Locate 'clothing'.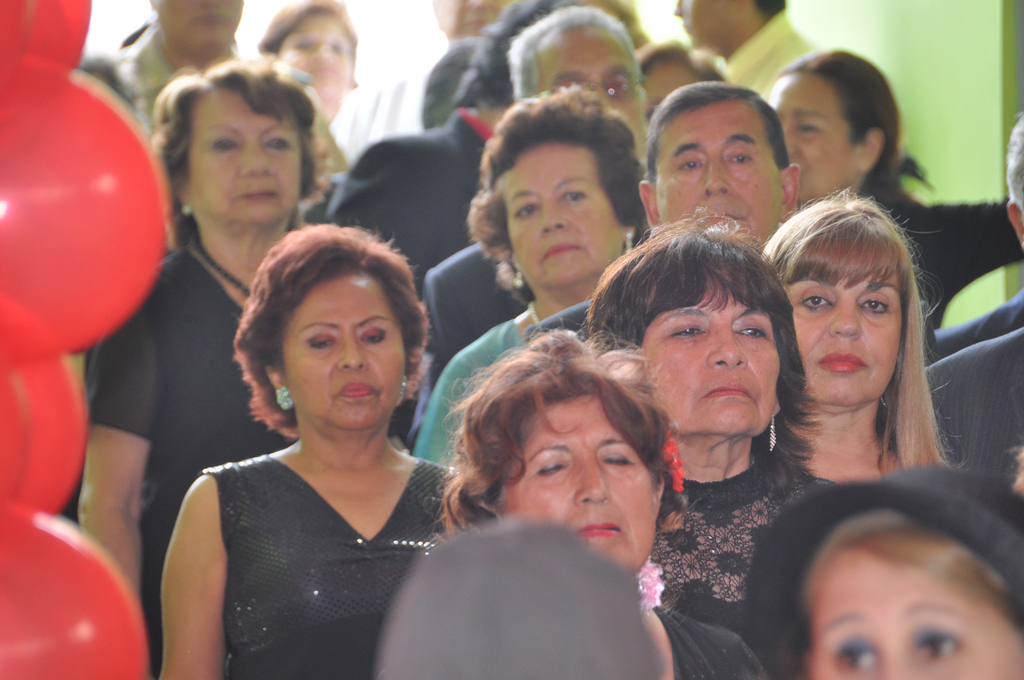
Bounding box: (639,466,831,679).
